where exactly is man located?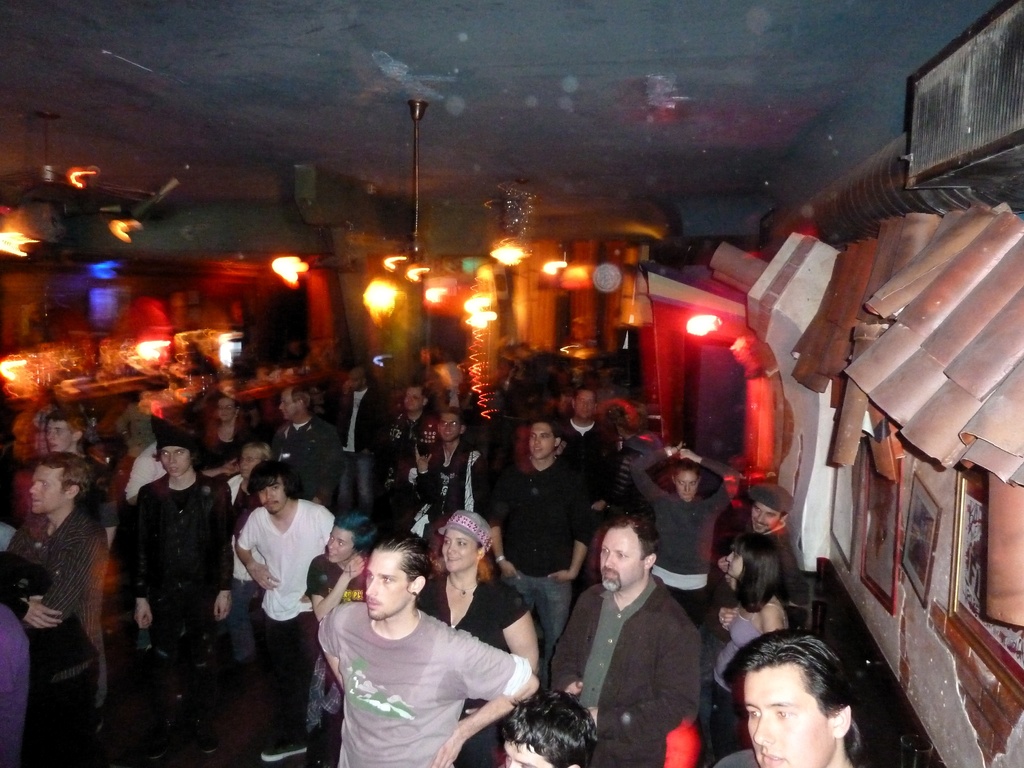
Its bounding box is rect(413, 406, 488, 512).
